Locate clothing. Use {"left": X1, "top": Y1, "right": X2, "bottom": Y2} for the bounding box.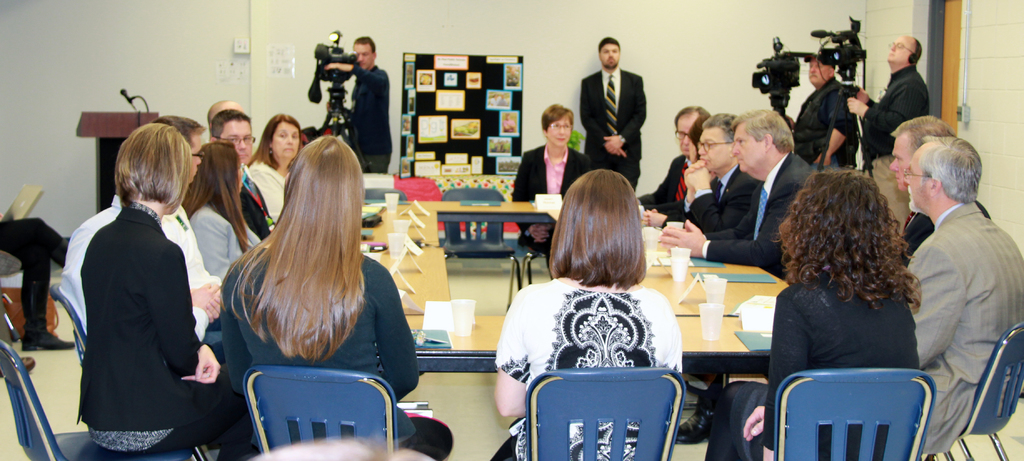
{"left": 350, "top": 65, "right": 391, "bottom": 174}.
